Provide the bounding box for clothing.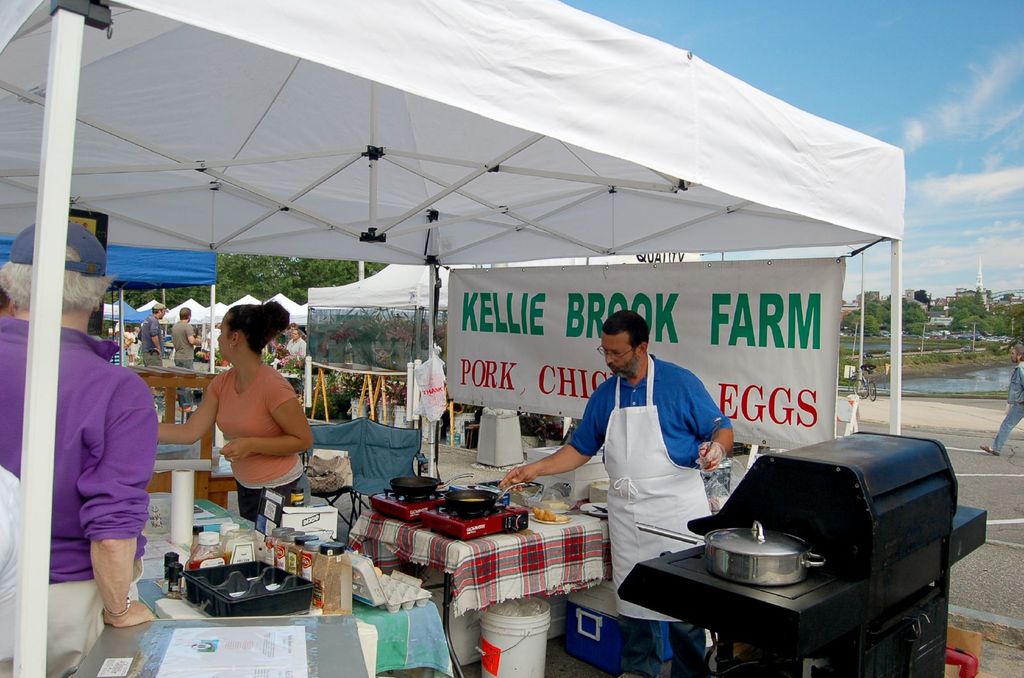
left=0, top=317, right=161, bottom=676.
